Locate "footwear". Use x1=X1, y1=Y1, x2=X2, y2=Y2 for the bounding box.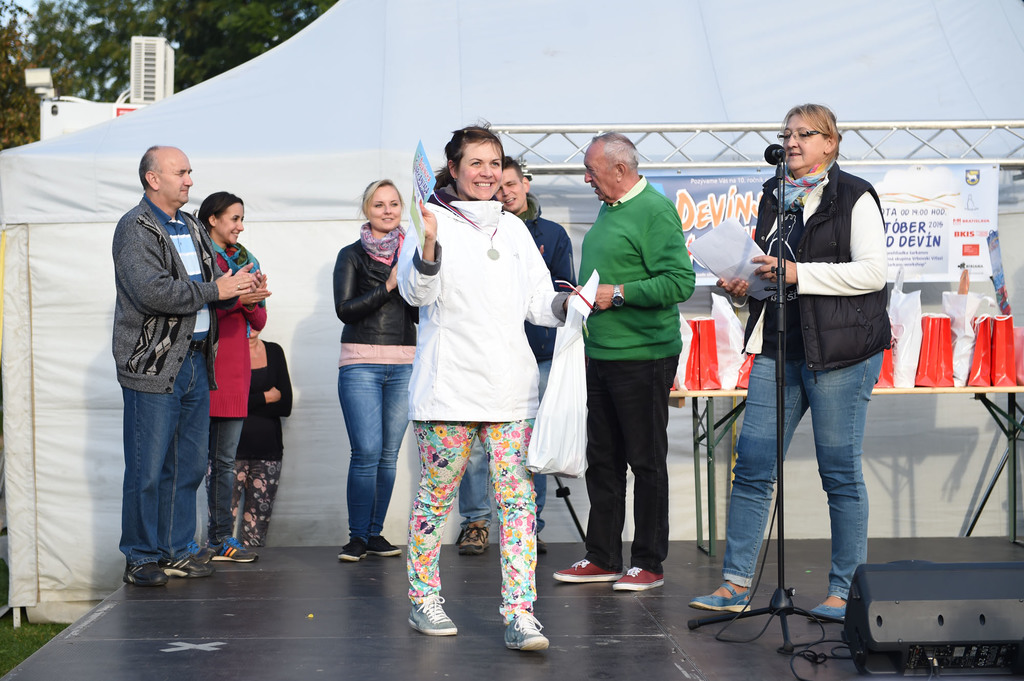
x1=404, y1=581, x2=461, y2=648.
